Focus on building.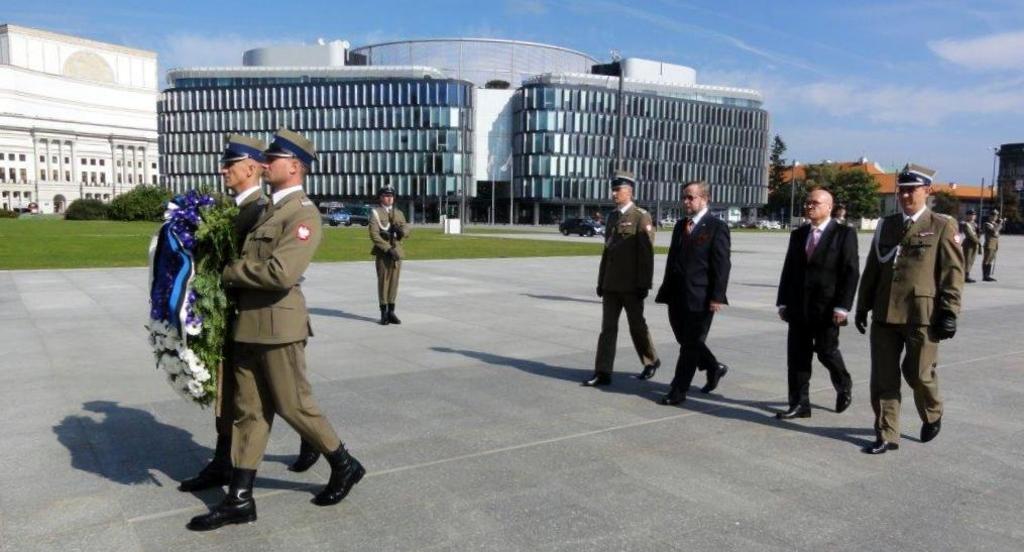
Focused at region(3, 27, 163, 220).
